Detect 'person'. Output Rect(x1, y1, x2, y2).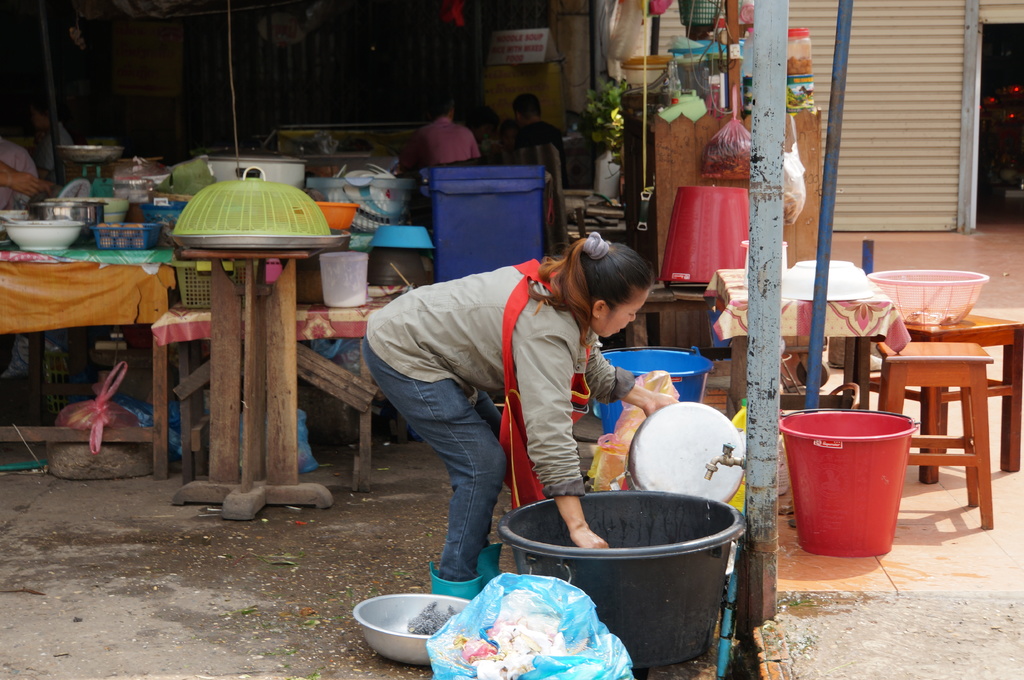
Rect(0, 129, 35, 211).
